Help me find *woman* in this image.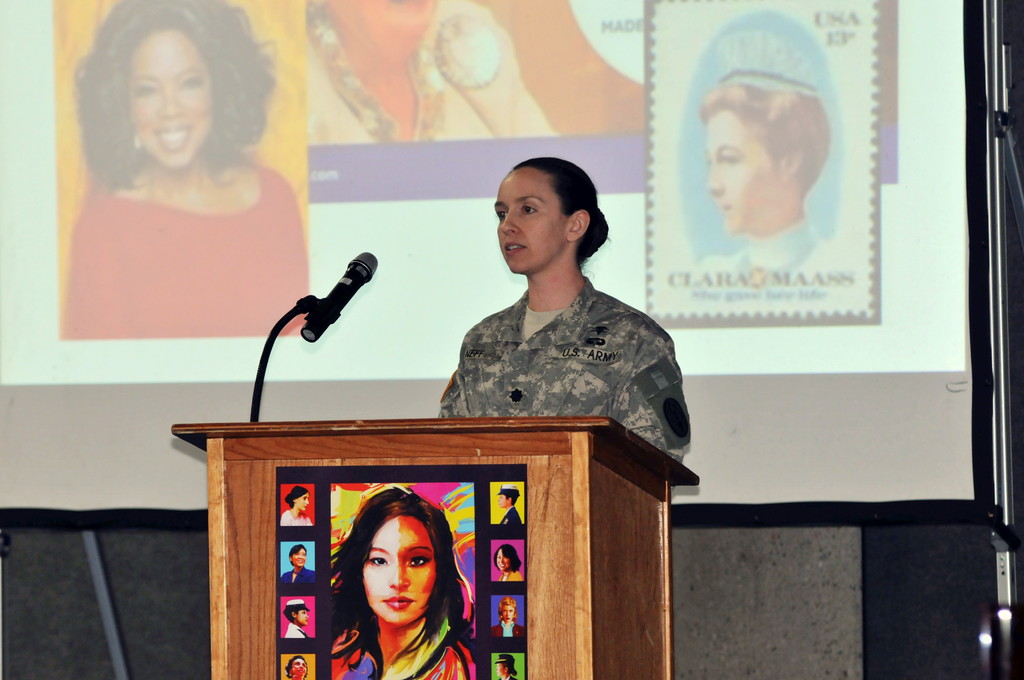
Found it: [687,60,830,287].
